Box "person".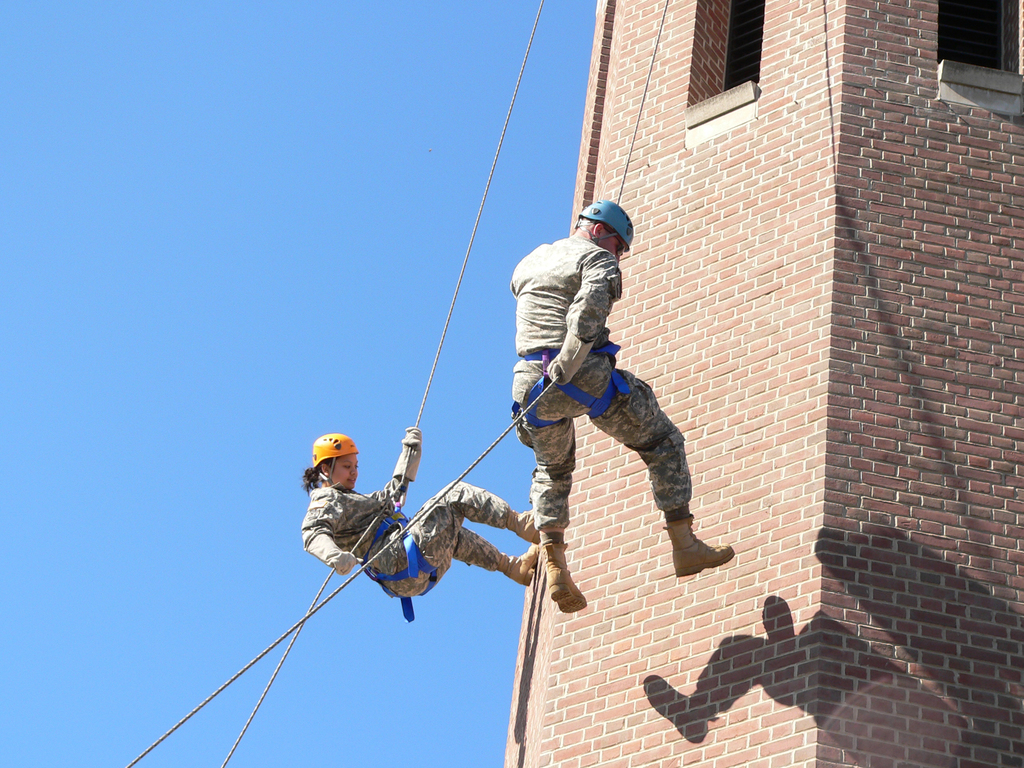
(509, 198, 737, 617).
